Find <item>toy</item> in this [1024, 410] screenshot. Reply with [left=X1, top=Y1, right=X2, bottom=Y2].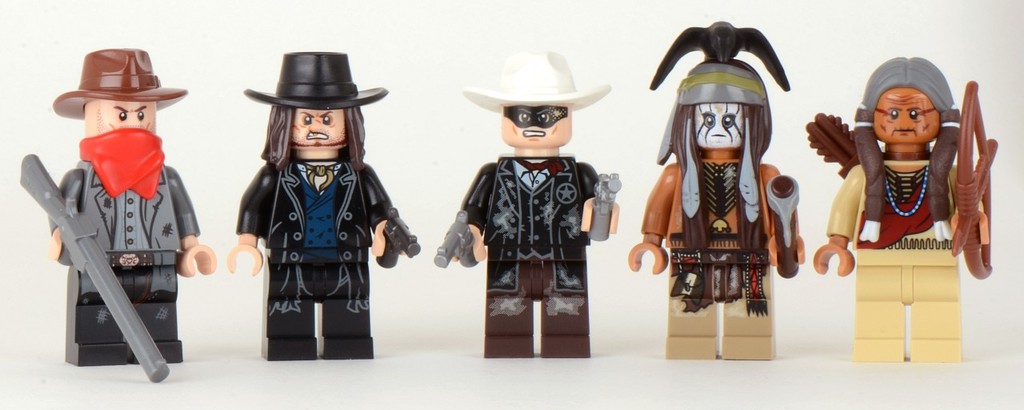
[left=767, top=170, right=800, bottom=279].
